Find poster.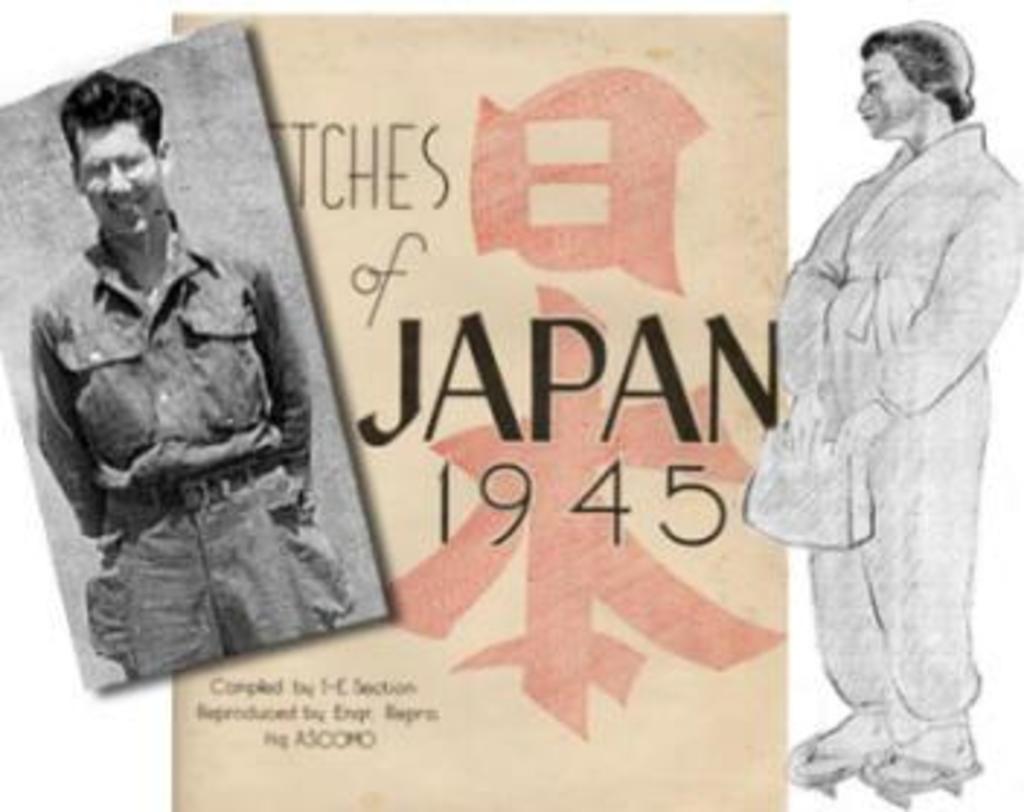
pyautogui.locateOnScreen(0, 3, 1021, 809).
